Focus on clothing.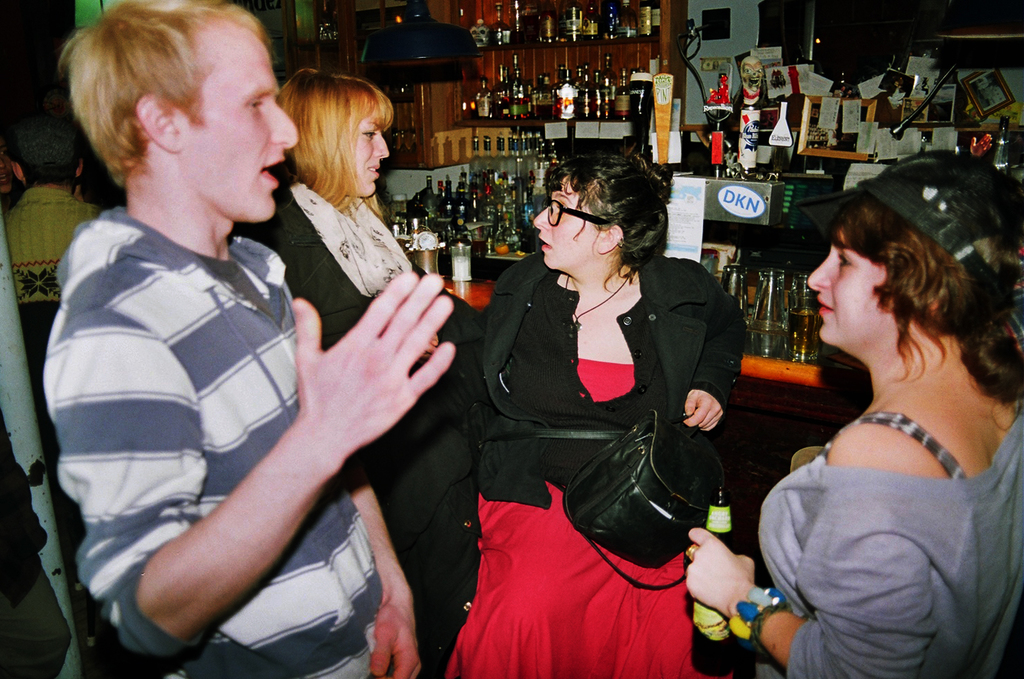
Focused at select_region(50, 153, 383, 652).
